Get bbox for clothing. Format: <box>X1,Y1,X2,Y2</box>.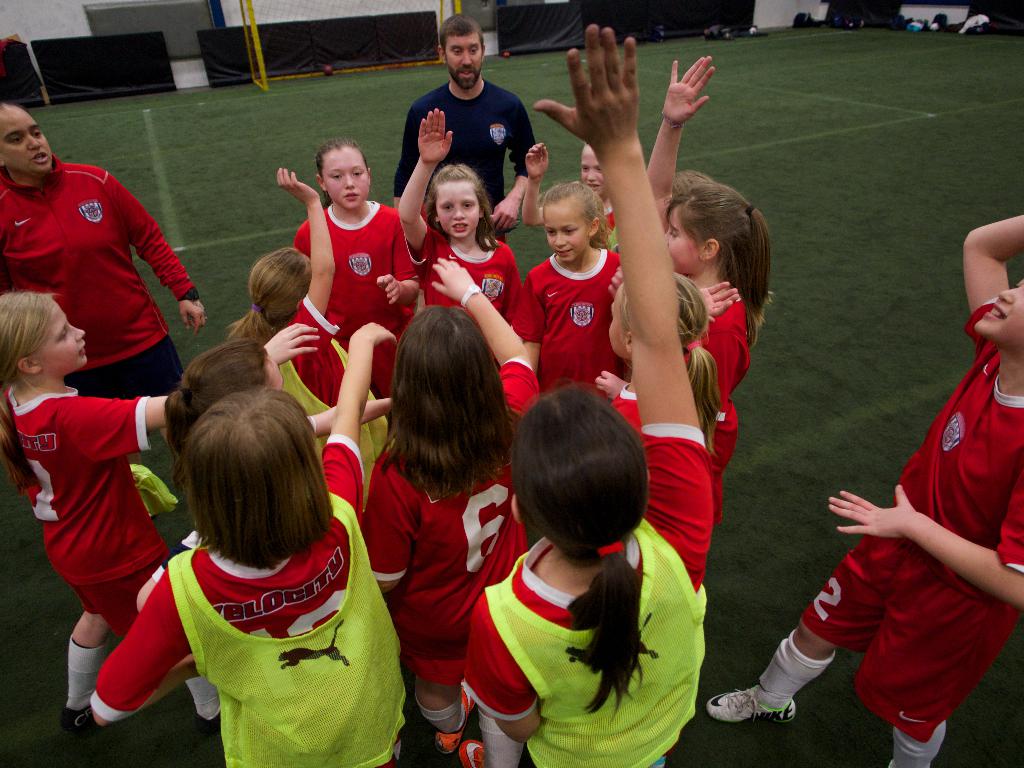
<box>362,368,541,688</box>.
